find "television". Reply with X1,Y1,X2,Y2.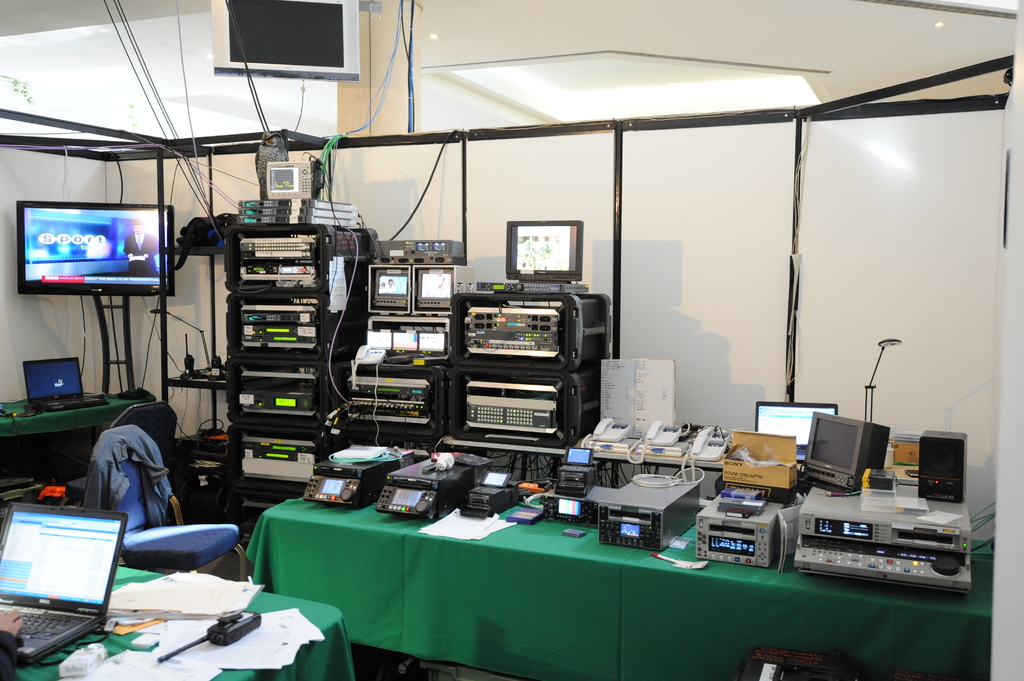
505,220,582,284.
